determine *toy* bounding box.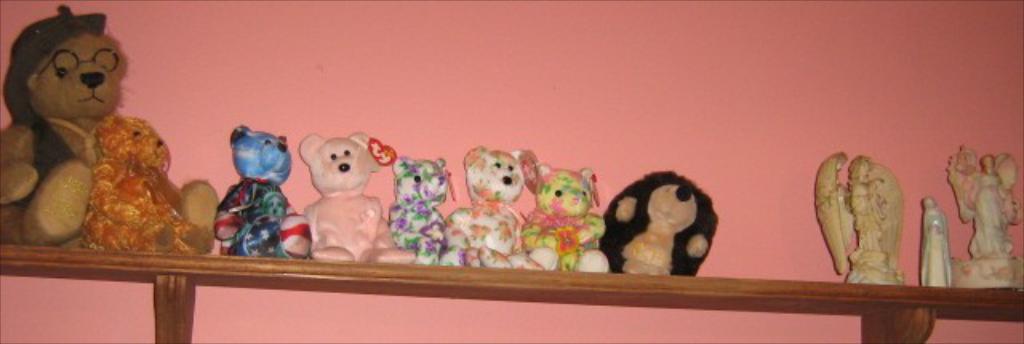
Determined: left=522, top=155, right=600, bottom=275.
